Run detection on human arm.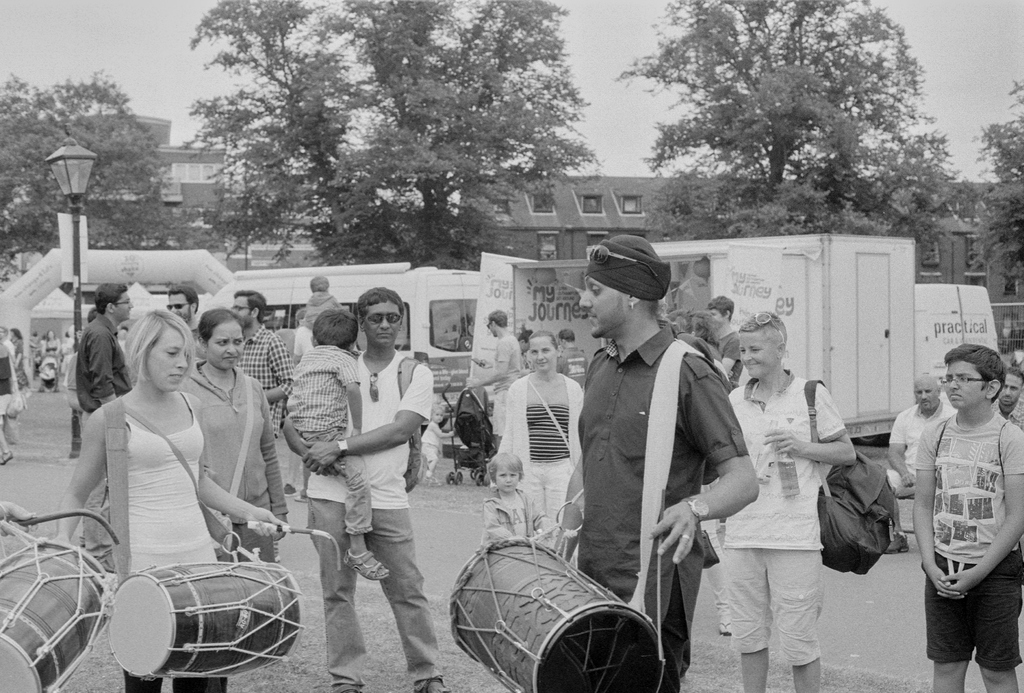
Result: {"left": 1, "top": 344, "right": 27, "bottom": 423}.
